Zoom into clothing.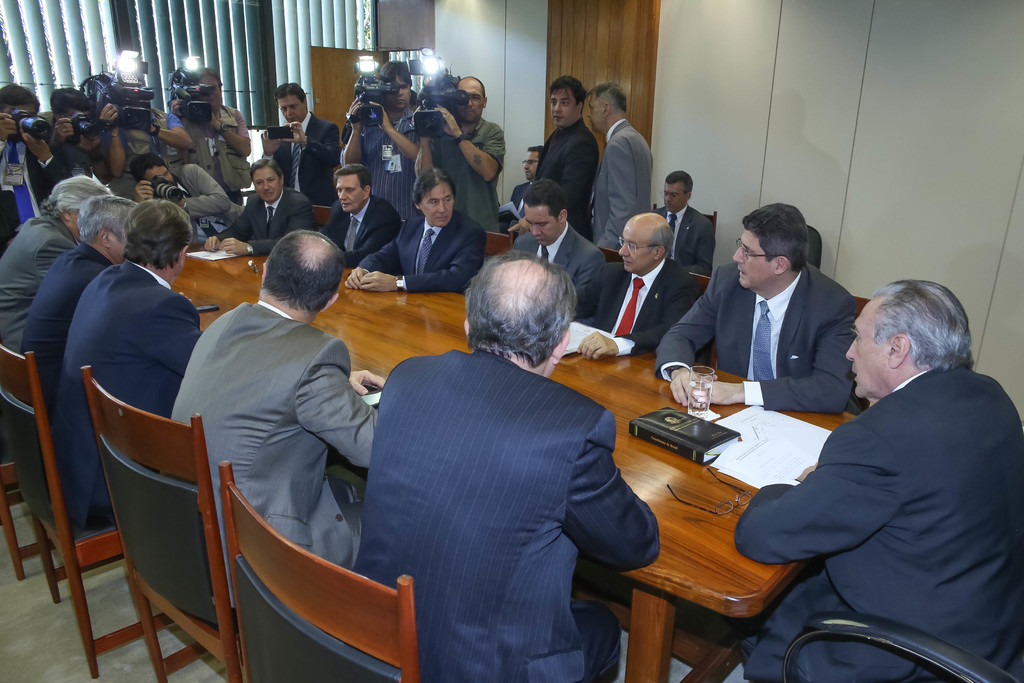
Zoom target: 24 231 117 548.
